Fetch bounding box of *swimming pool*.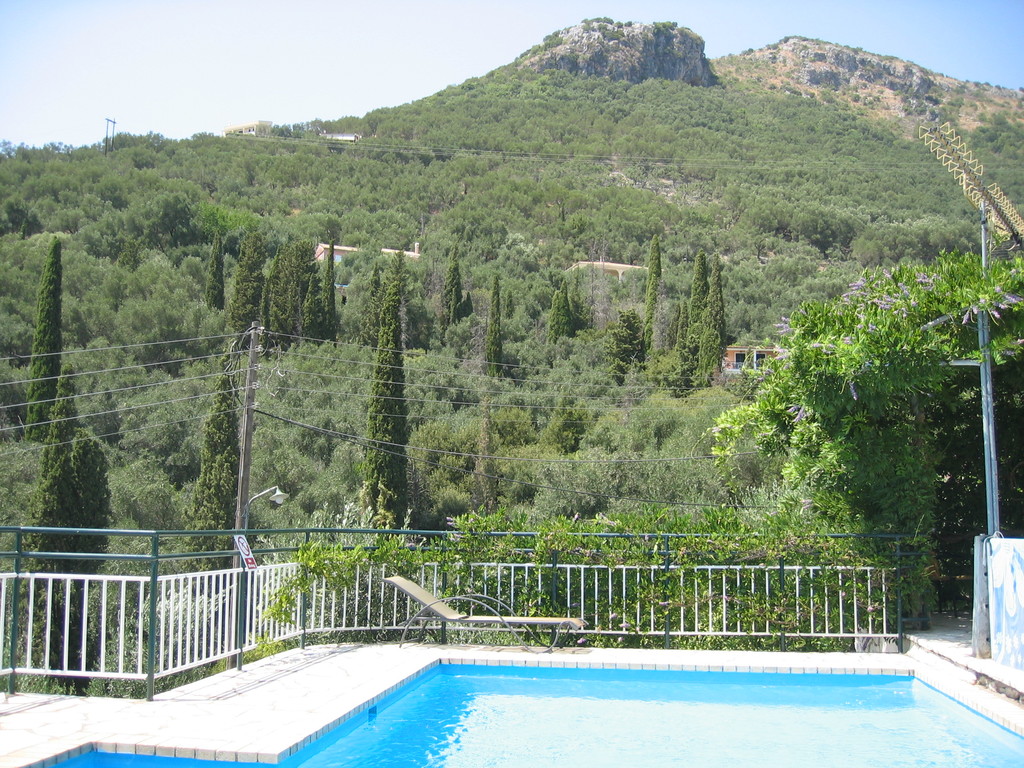
Bbox: crop(174, 612, 1023, 756).
